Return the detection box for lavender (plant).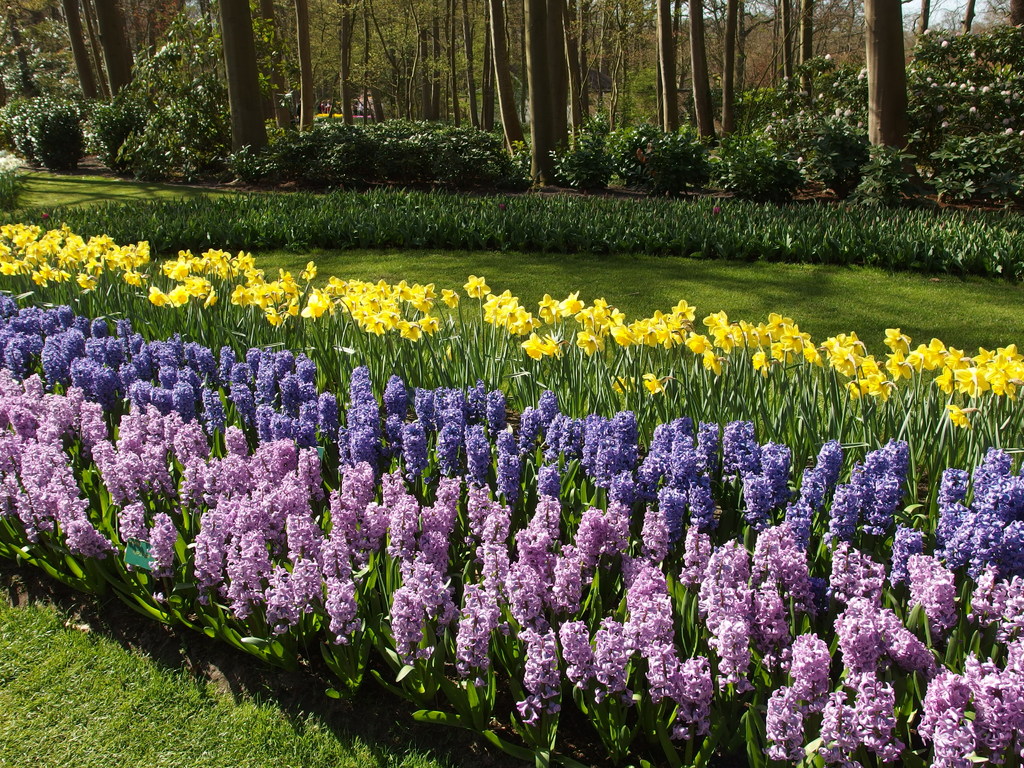
l=642, t=644, r=717, b=712.
